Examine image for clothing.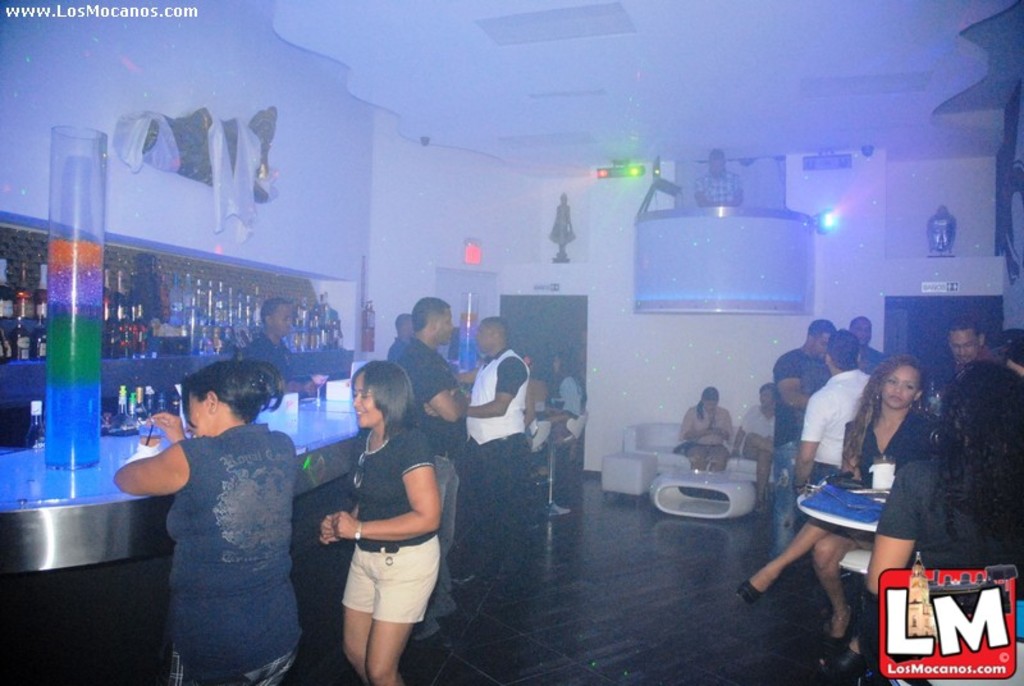
Examination result: locate(559, 376, 585, 426).
